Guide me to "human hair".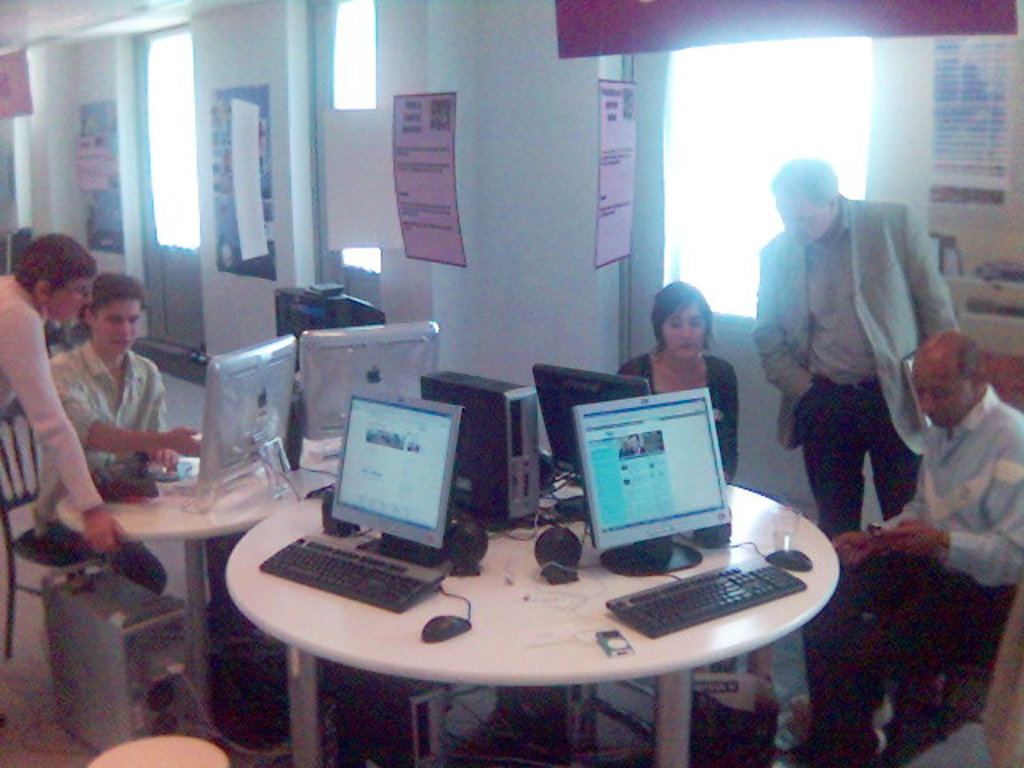
Guidance: bbox(13, 230, 99, 293).
